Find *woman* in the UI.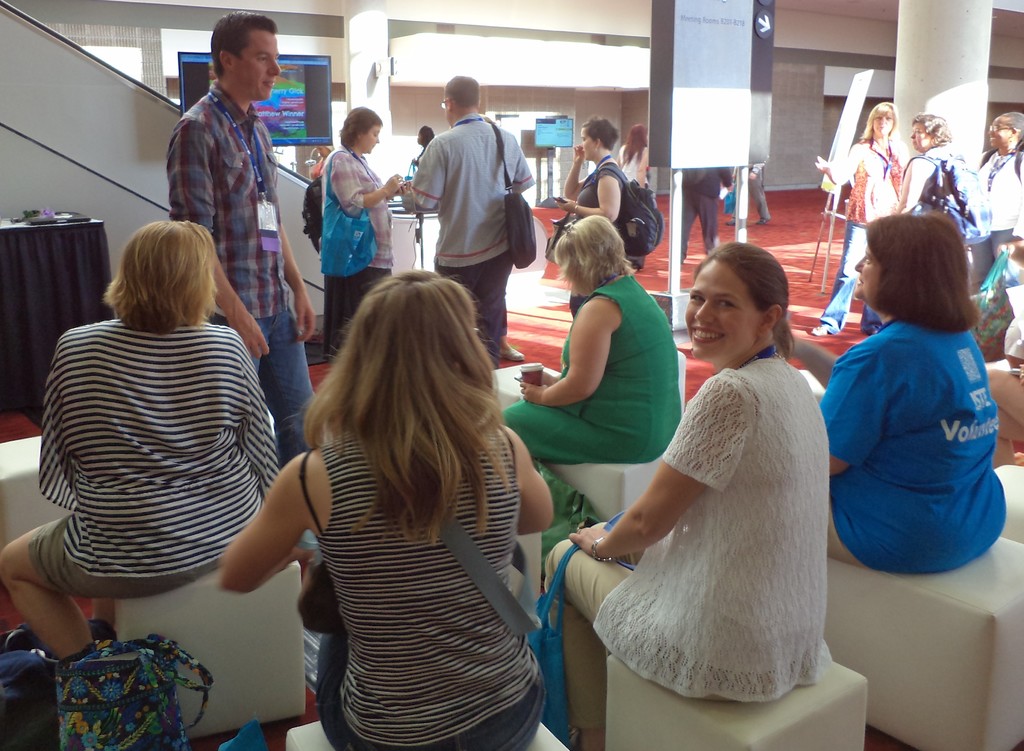
UI element at bbox(808, 102, 913, 338).
